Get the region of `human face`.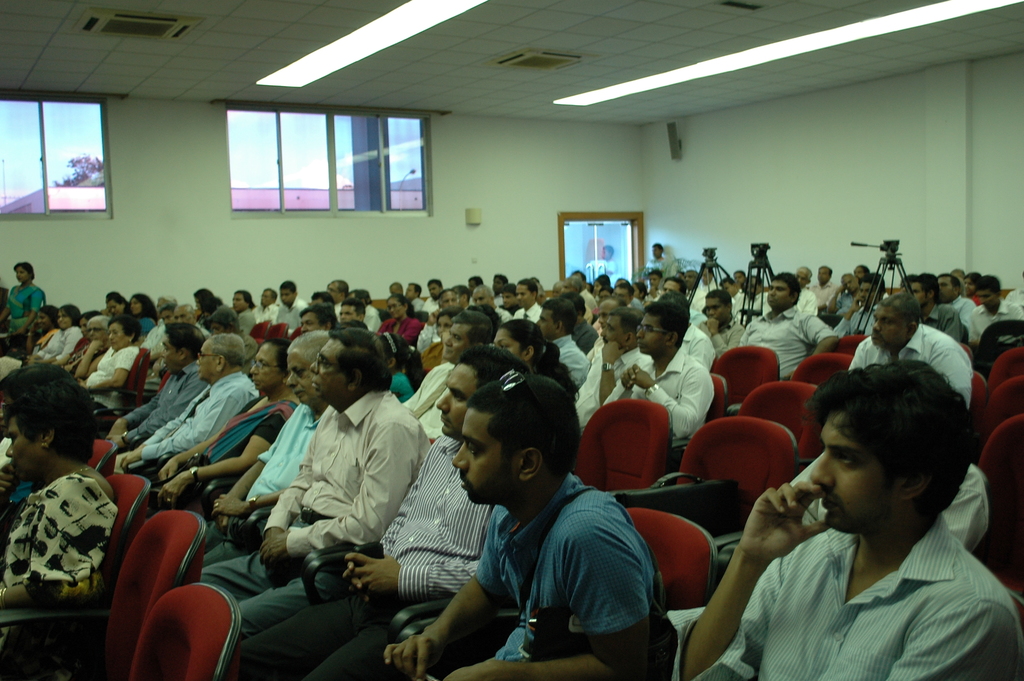
x1=160, y1=334, x2=180, y2=377.
